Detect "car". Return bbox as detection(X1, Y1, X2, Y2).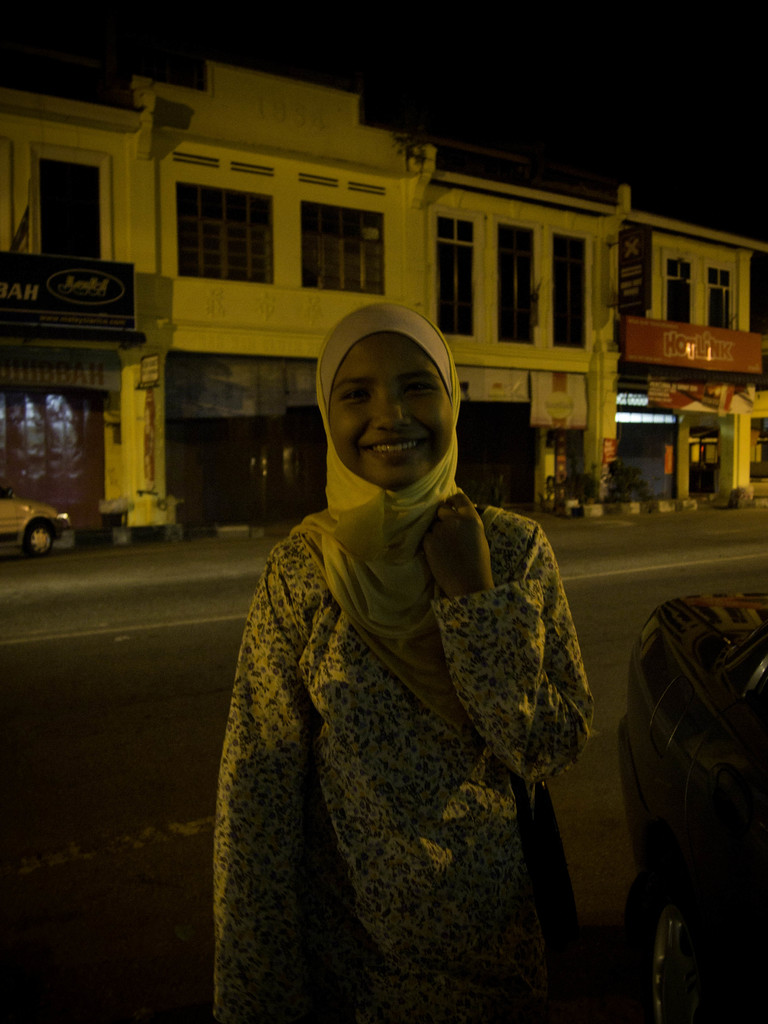
detection(0, 504, 79, 557).
